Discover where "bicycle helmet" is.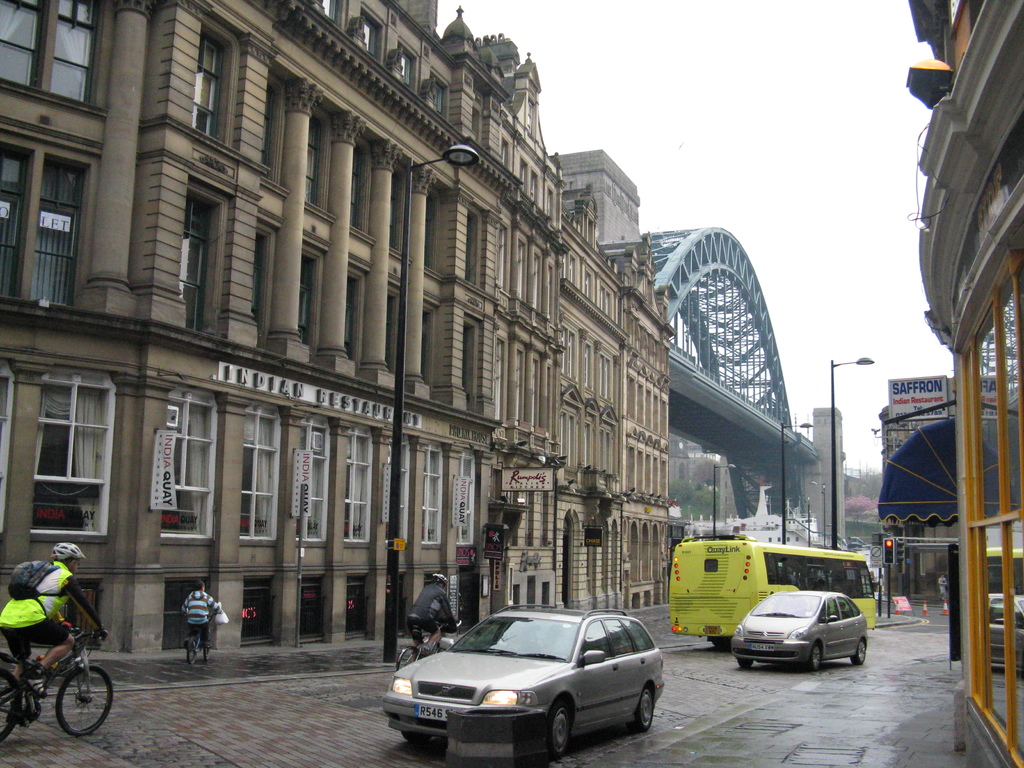
Discovered at (x1=429, y1=570, x2=445, y2=589).
